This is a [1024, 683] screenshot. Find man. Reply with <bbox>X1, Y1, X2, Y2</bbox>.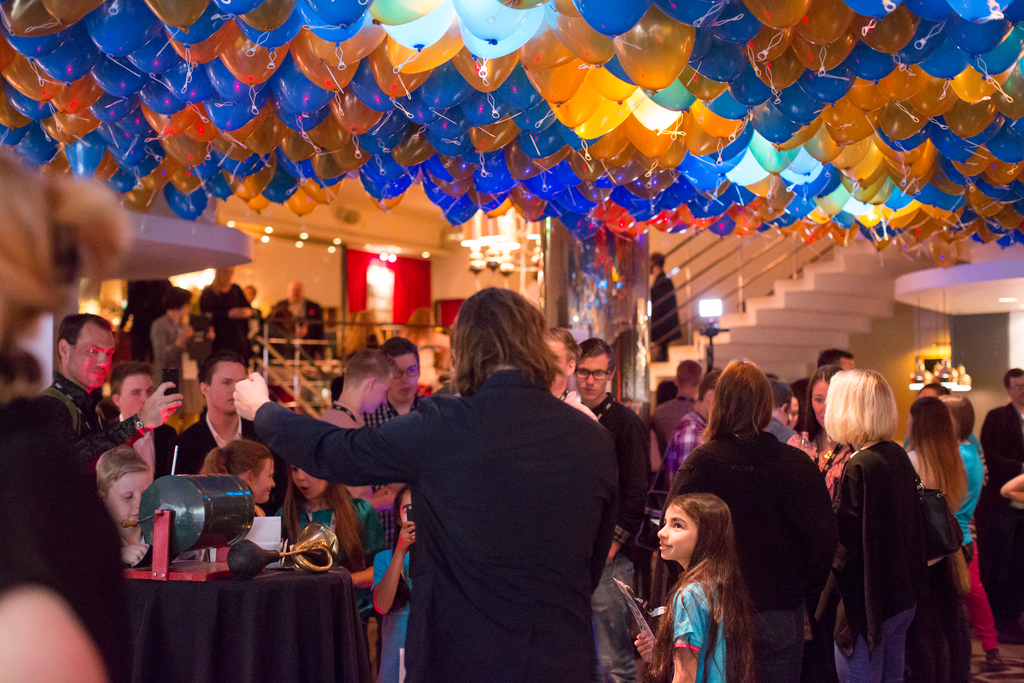
<bbox>365, 336, 435, 427</bbox>.
